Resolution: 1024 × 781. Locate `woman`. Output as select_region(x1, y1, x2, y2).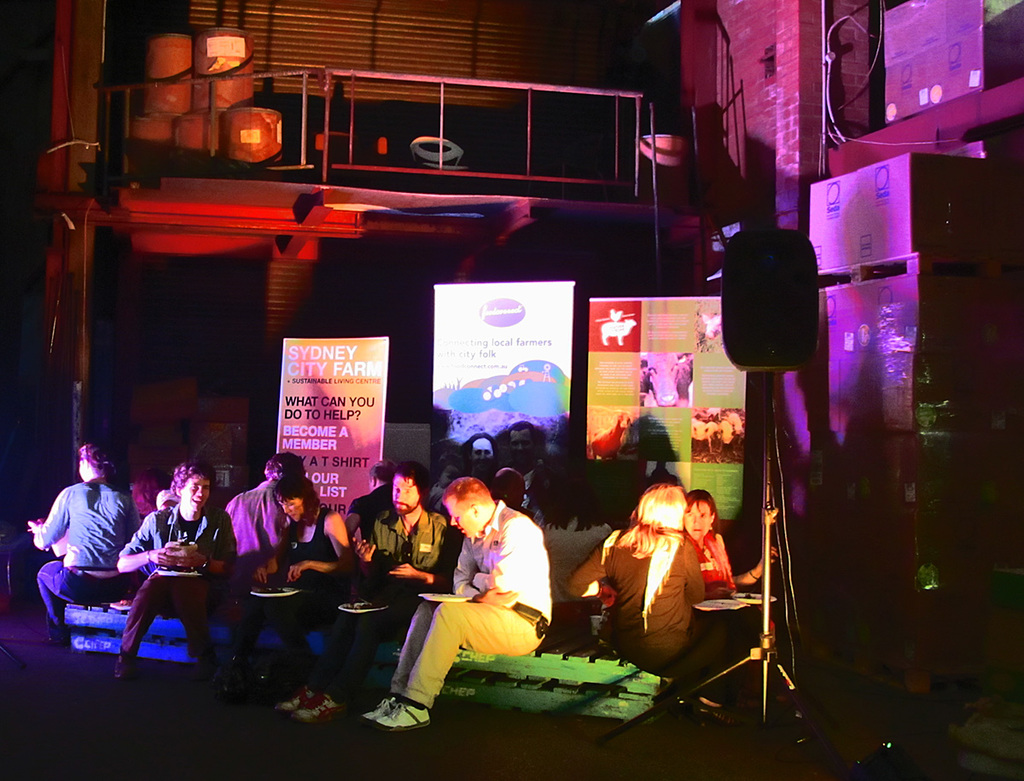
select_region(222, 482, 347, 700).
